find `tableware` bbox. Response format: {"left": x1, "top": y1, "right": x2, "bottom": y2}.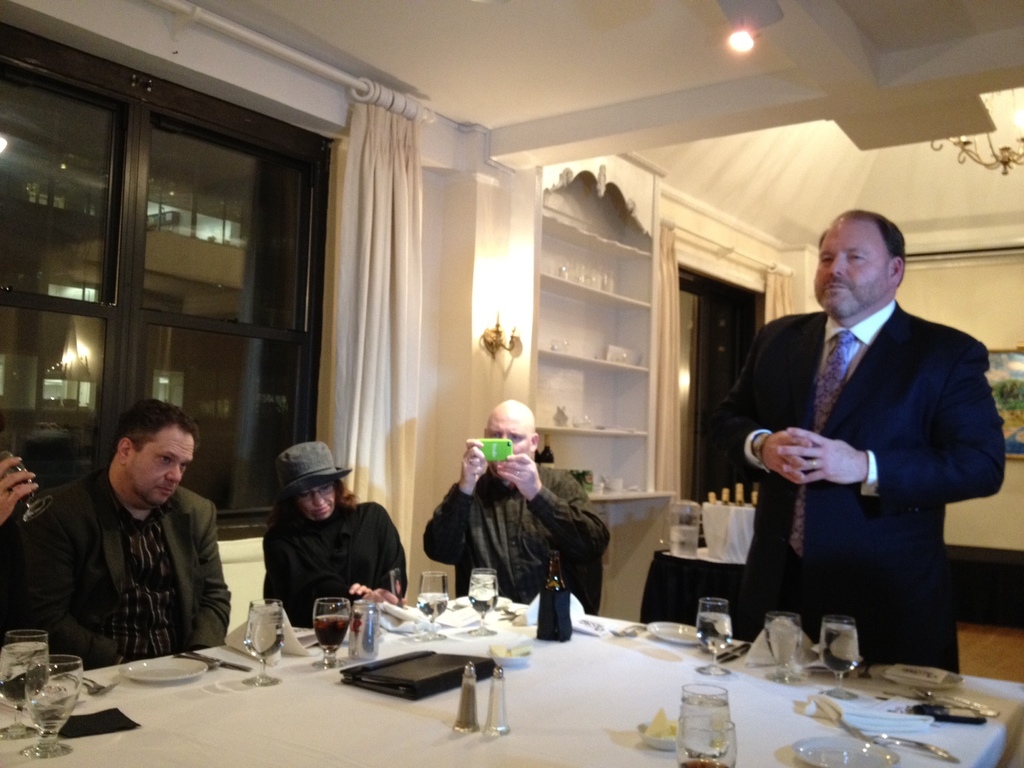
{"left": 245, "top": 598, "right": 289, "bottom": 687}.
